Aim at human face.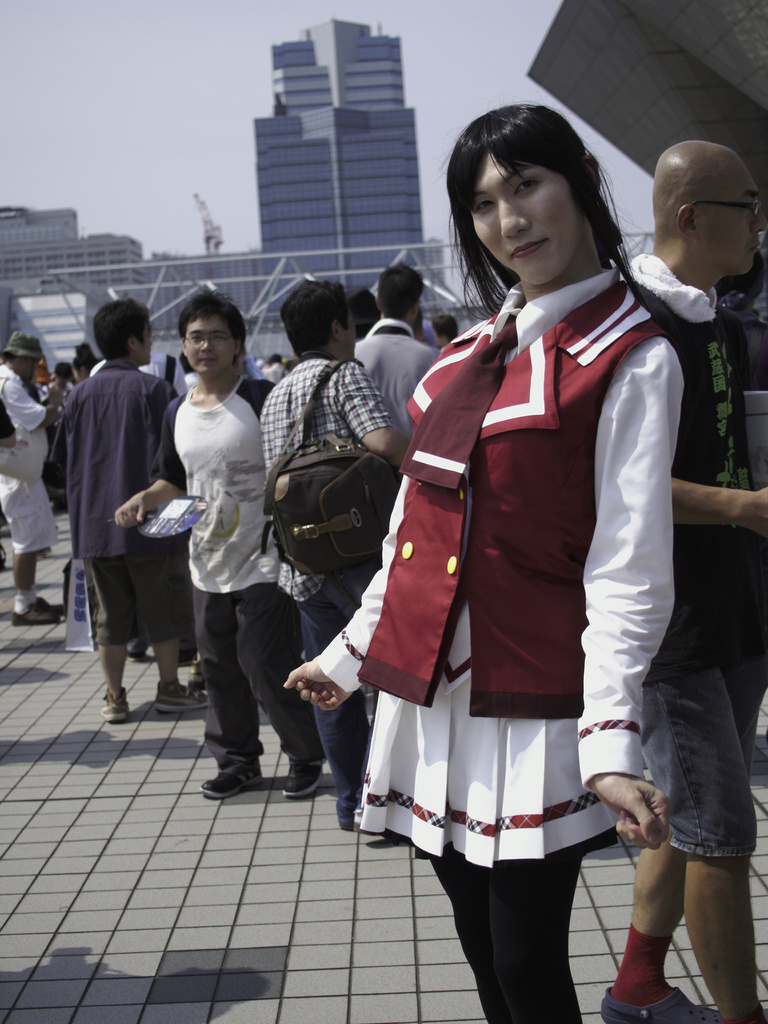
Aimed at [left=470, top=148, right=589, bottom=286].
